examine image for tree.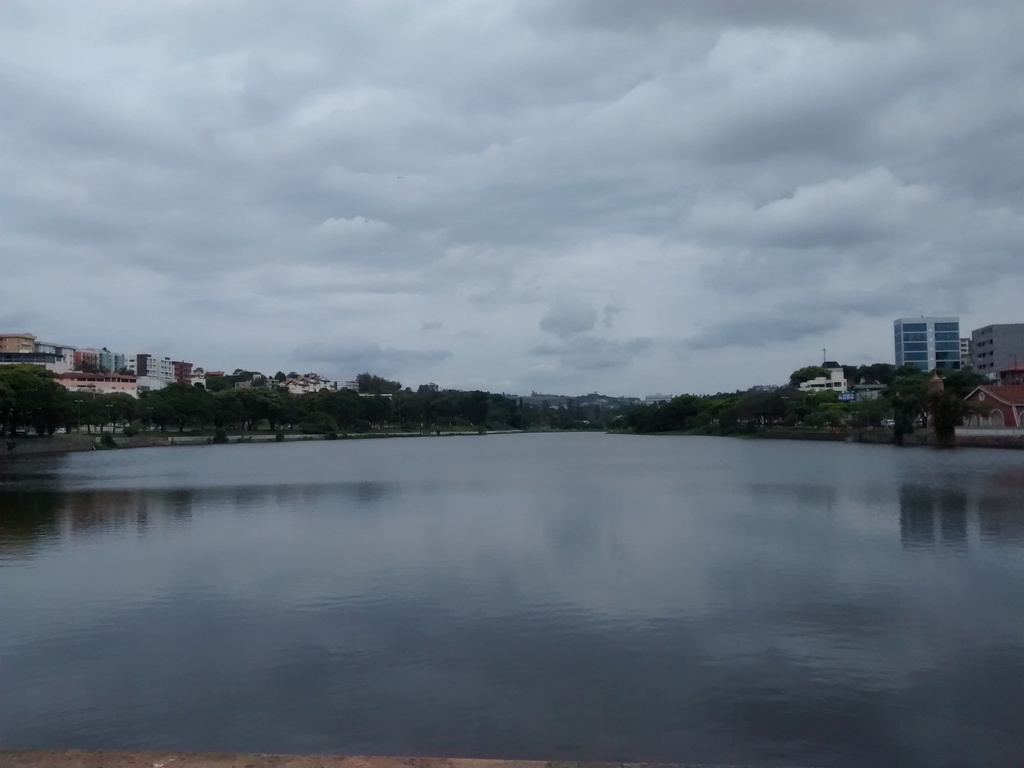
Examination result: box(612, 369, 828, 426).
